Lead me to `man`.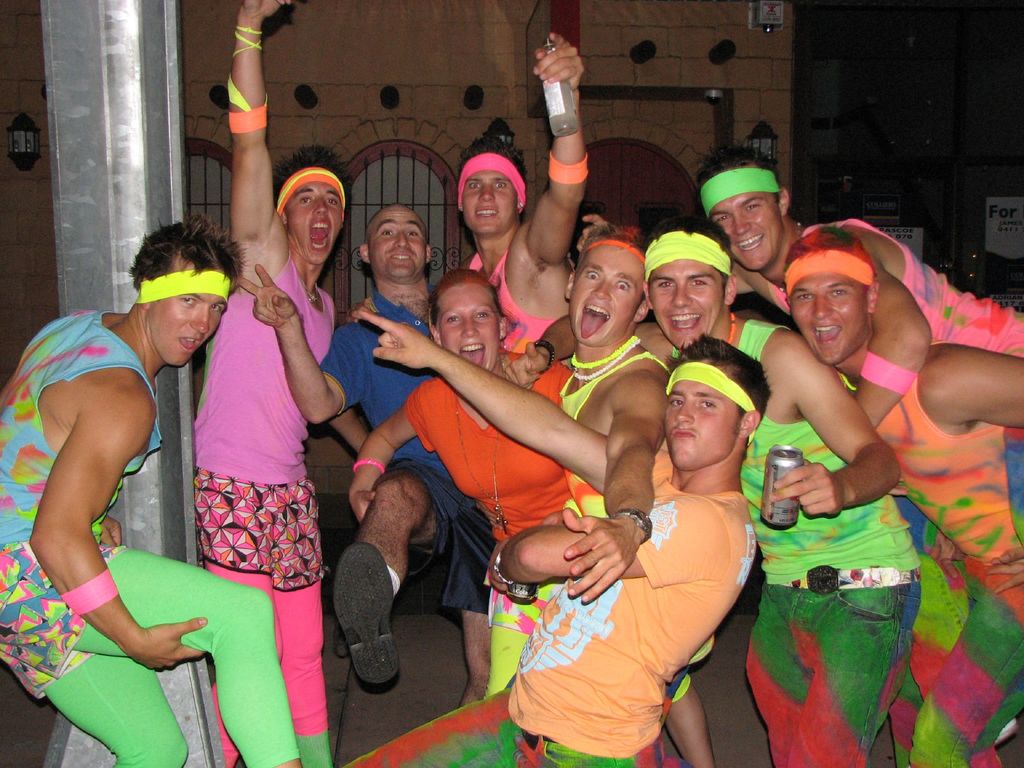
Lead to x1=234, y1=203, x2=493, y2=712.
